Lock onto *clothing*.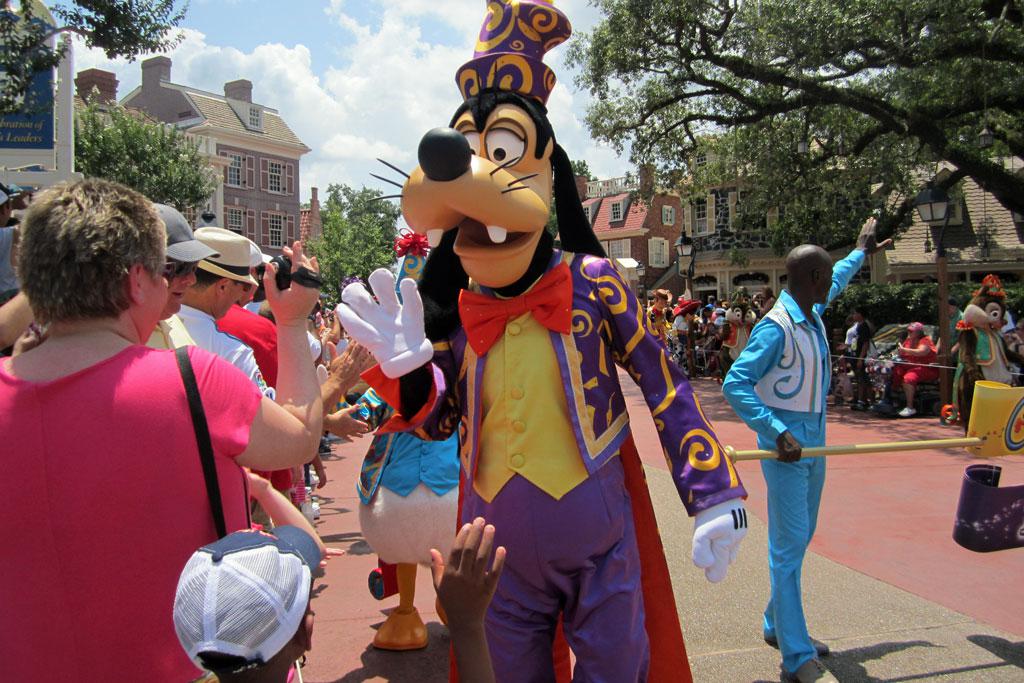
Locked: x1=894, y1=334, x2=942, y2=381.
